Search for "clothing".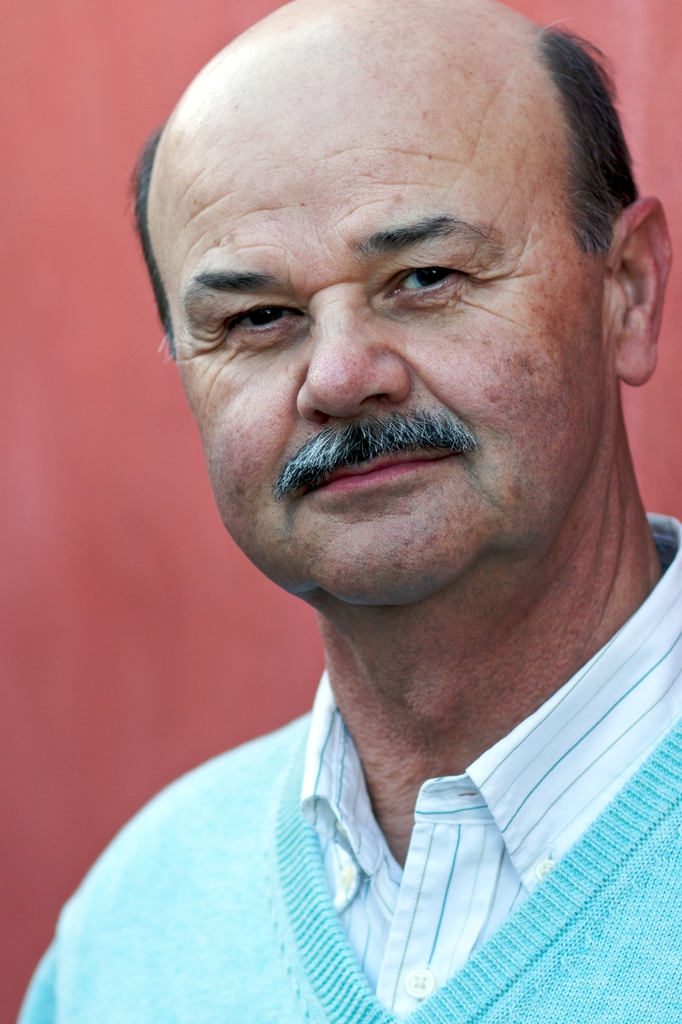
Found at bbox=[71, 396, 669, 1023].
